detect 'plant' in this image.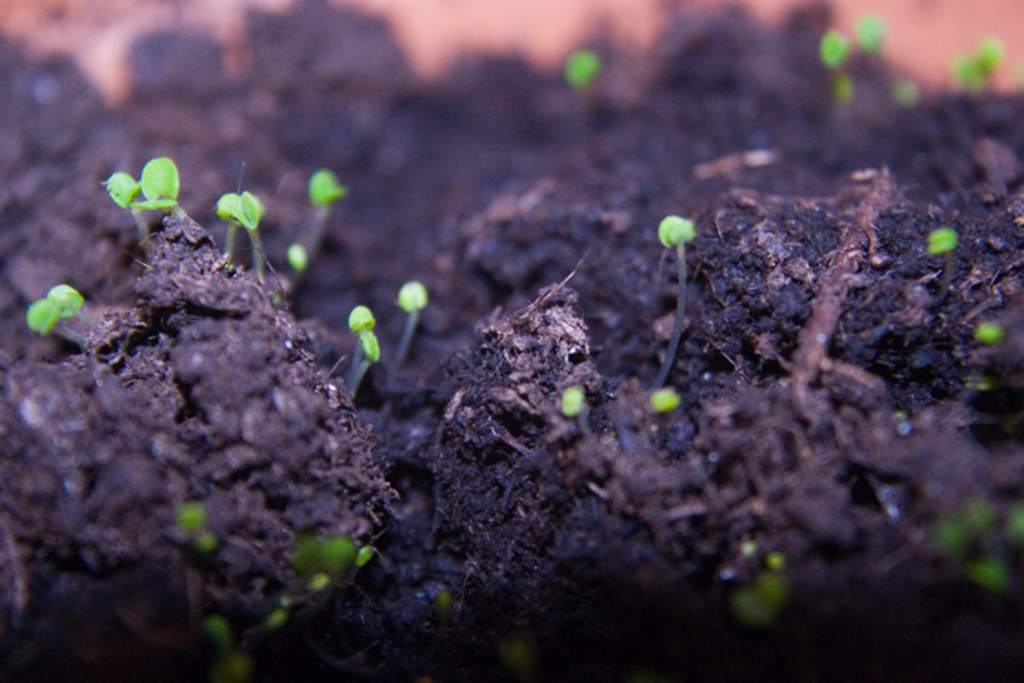
Detection: [19, 273, 89, 341].
